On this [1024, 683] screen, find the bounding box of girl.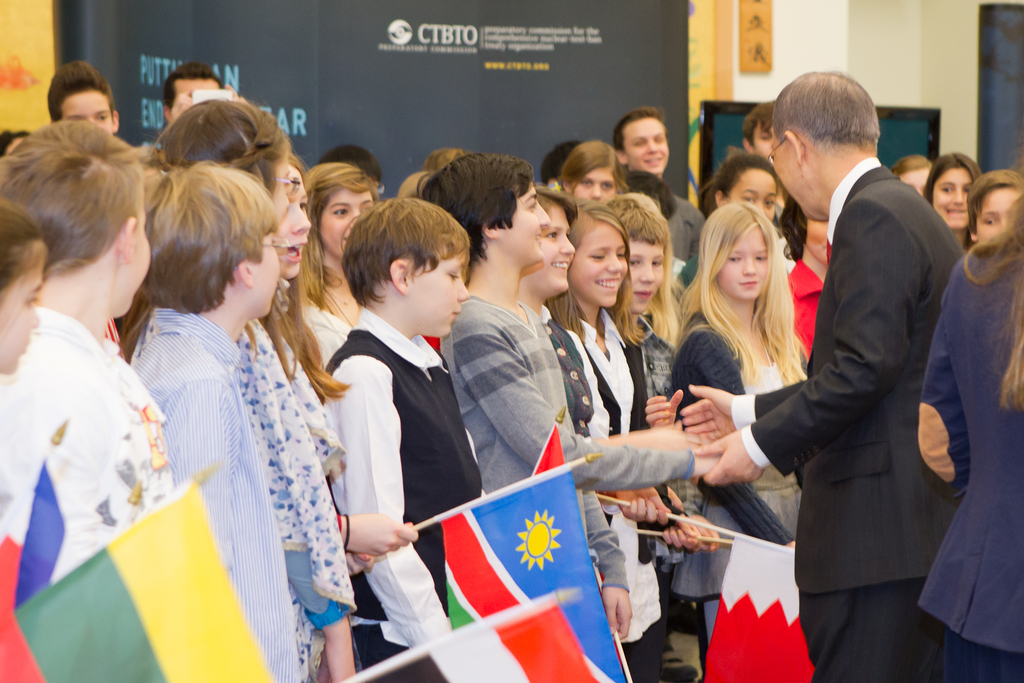
Bounding box: 927, 151, 982, 247.
